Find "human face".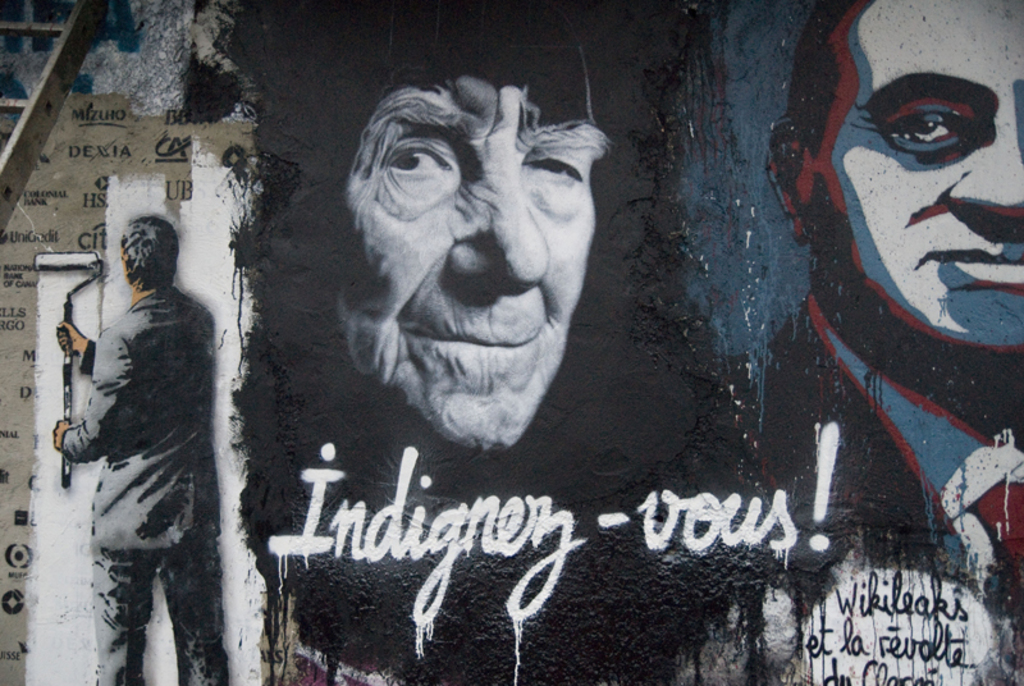
left=321, top=77, right=596, bottom=447.
